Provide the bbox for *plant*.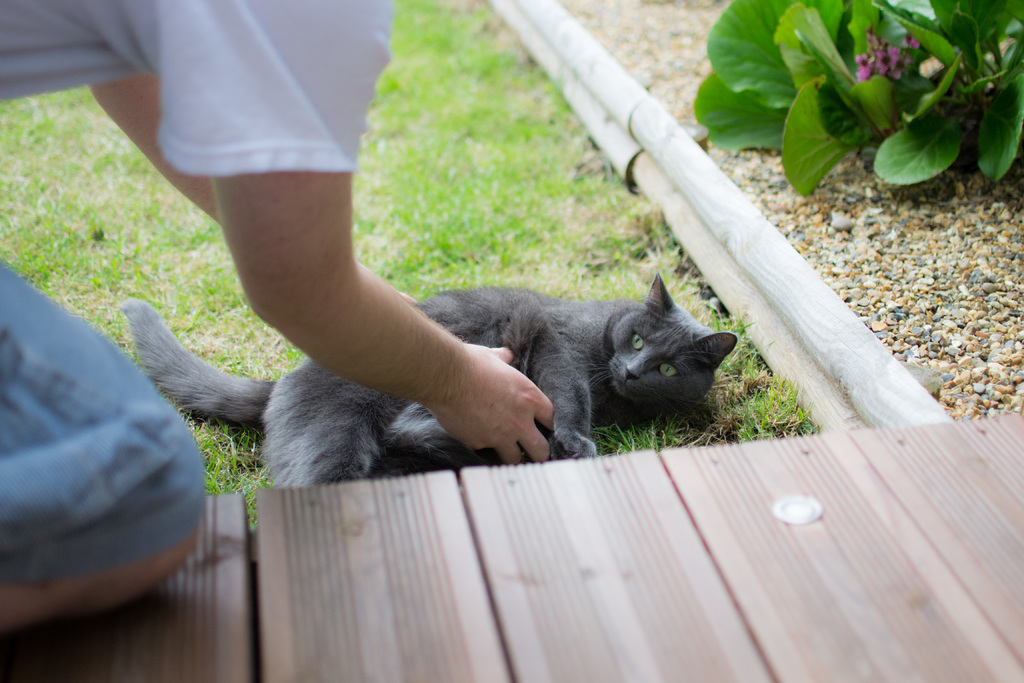
<box>662,0,1018,237</box>.
